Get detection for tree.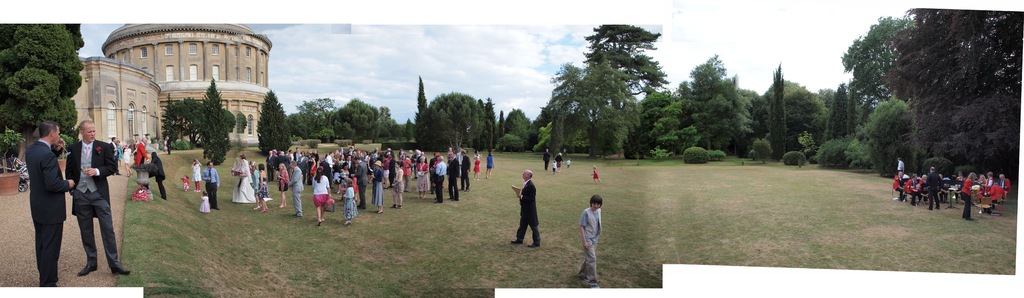
Detection: 405/117/415/141.
